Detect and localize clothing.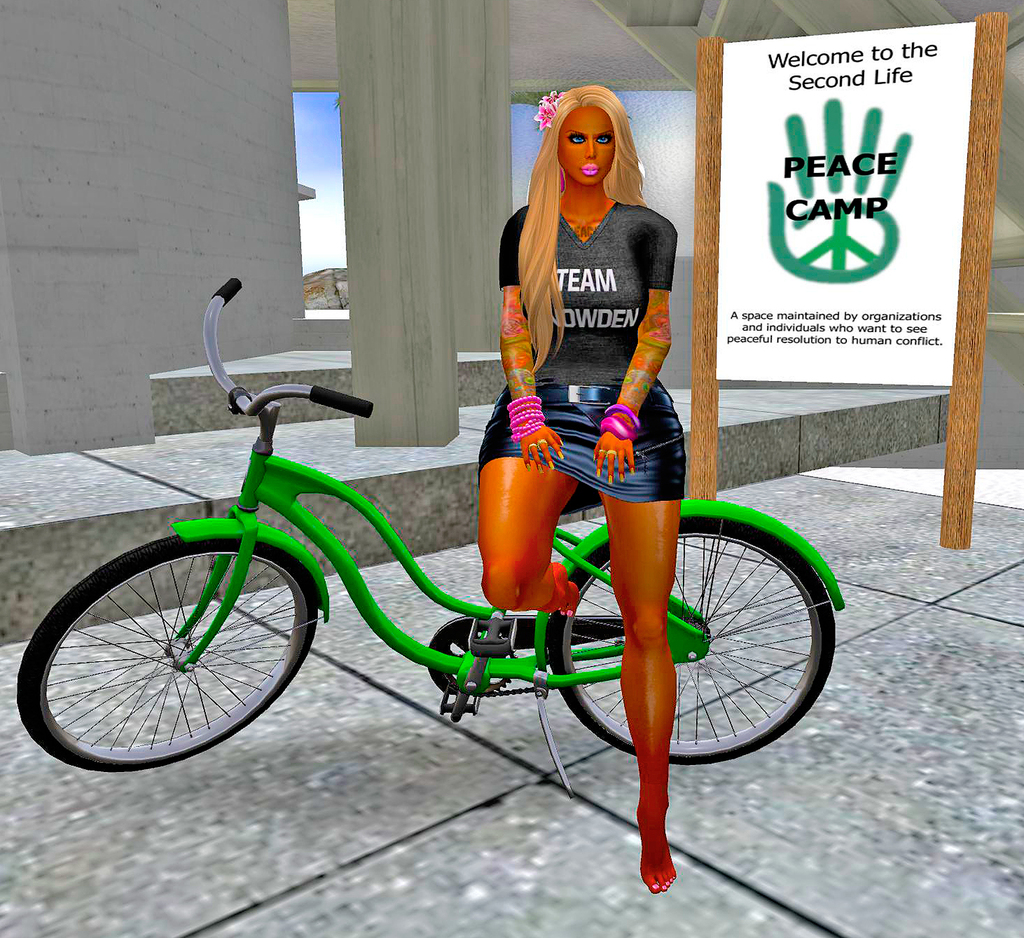
Localized at (left=491, top=149, right=688, bottom=467).
